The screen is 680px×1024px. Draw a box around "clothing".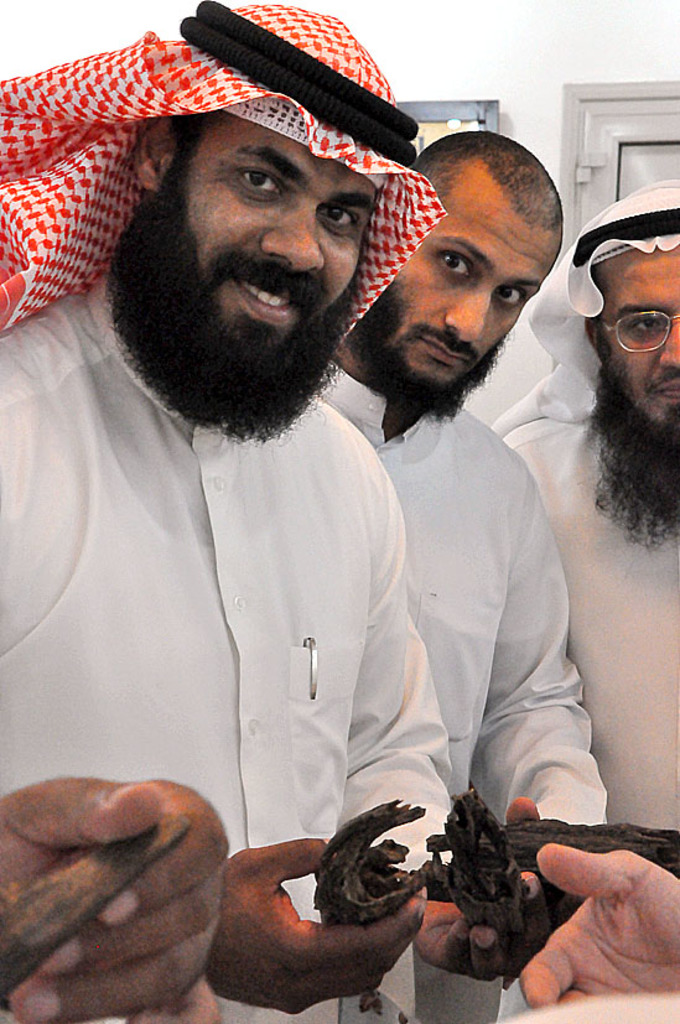
select_region(489, 177, 679, 833).
